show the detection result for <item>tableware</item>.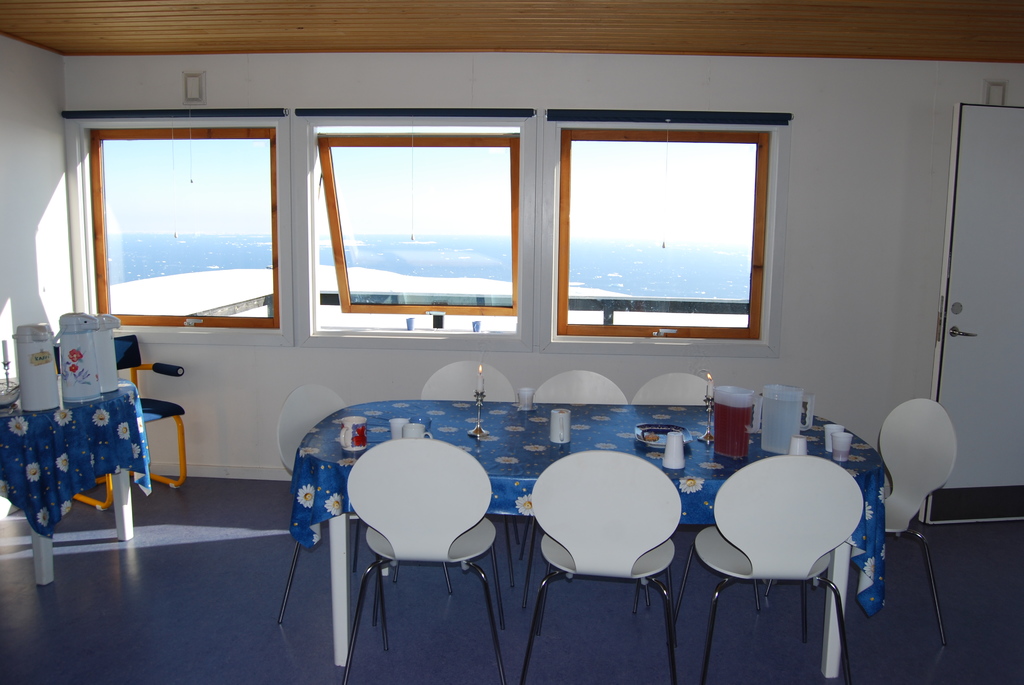
pyautogui.locateOnScreen(54, 308, 99, 402).
